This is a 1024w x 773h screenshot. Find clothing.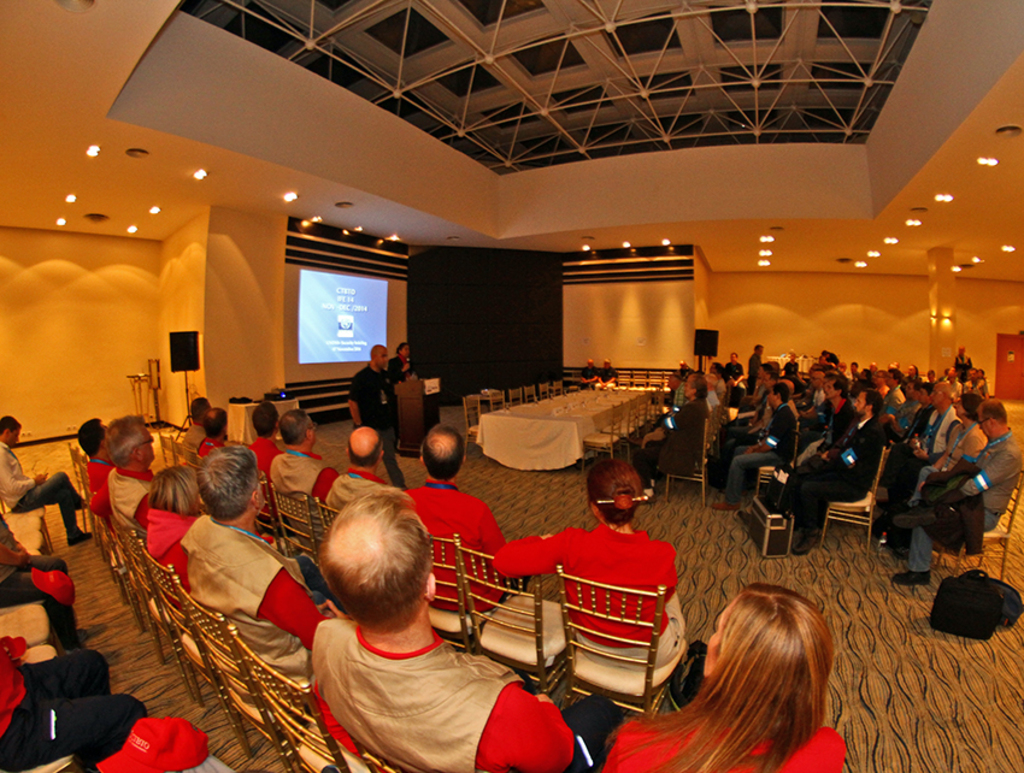
Bounding box: [351, 367, 404, 489].
